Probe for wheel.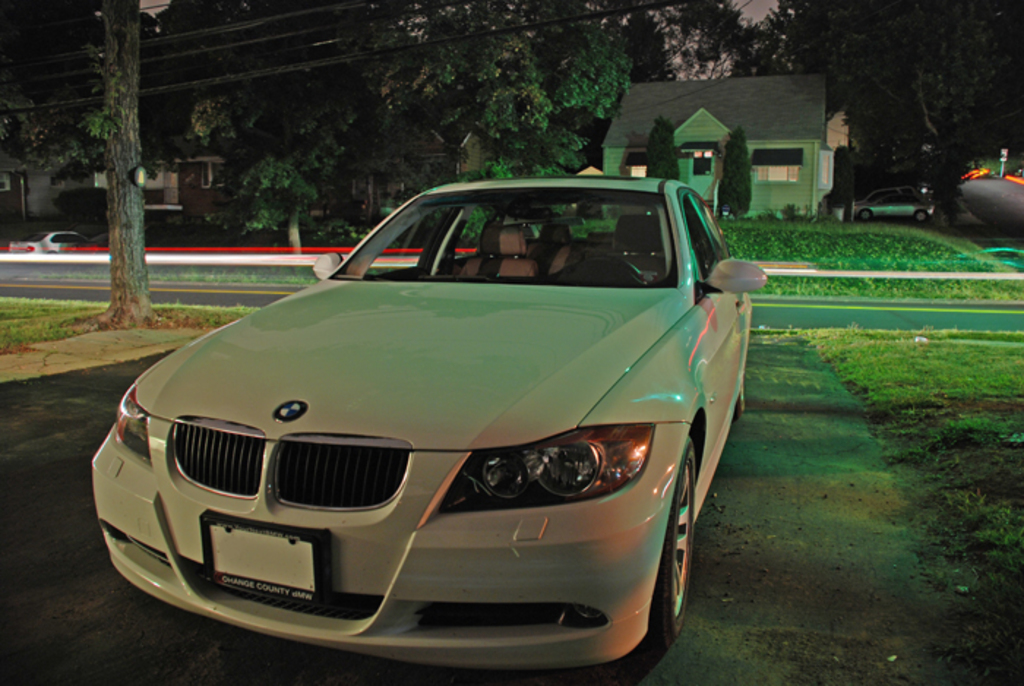
Probe result: 635:442:708:654.
